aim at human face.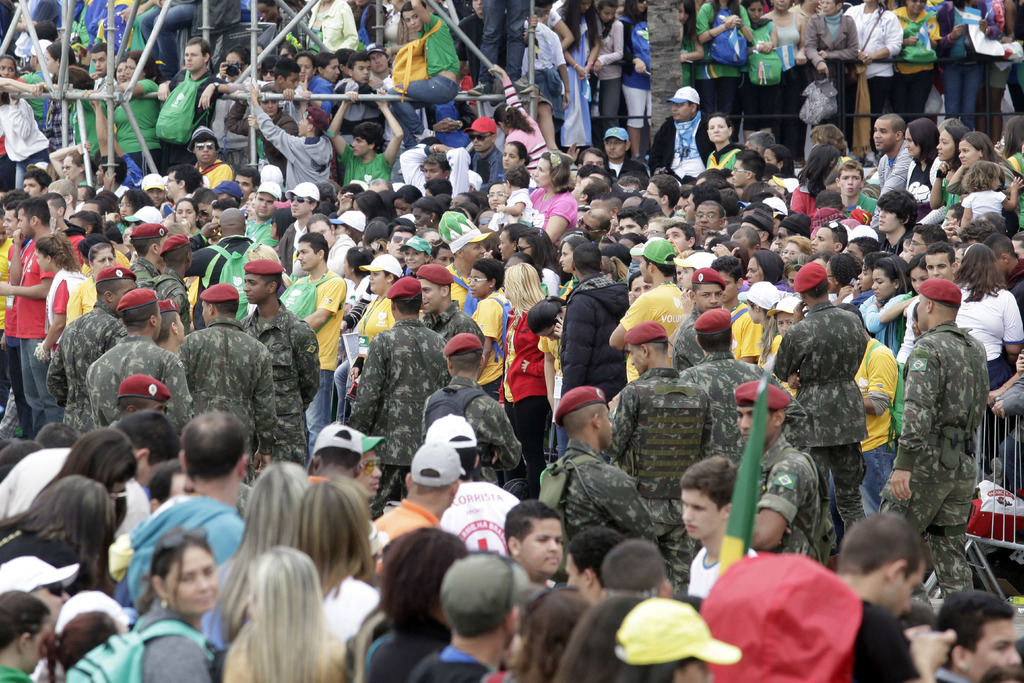
Aimed at 873, 272, 893, 295.
